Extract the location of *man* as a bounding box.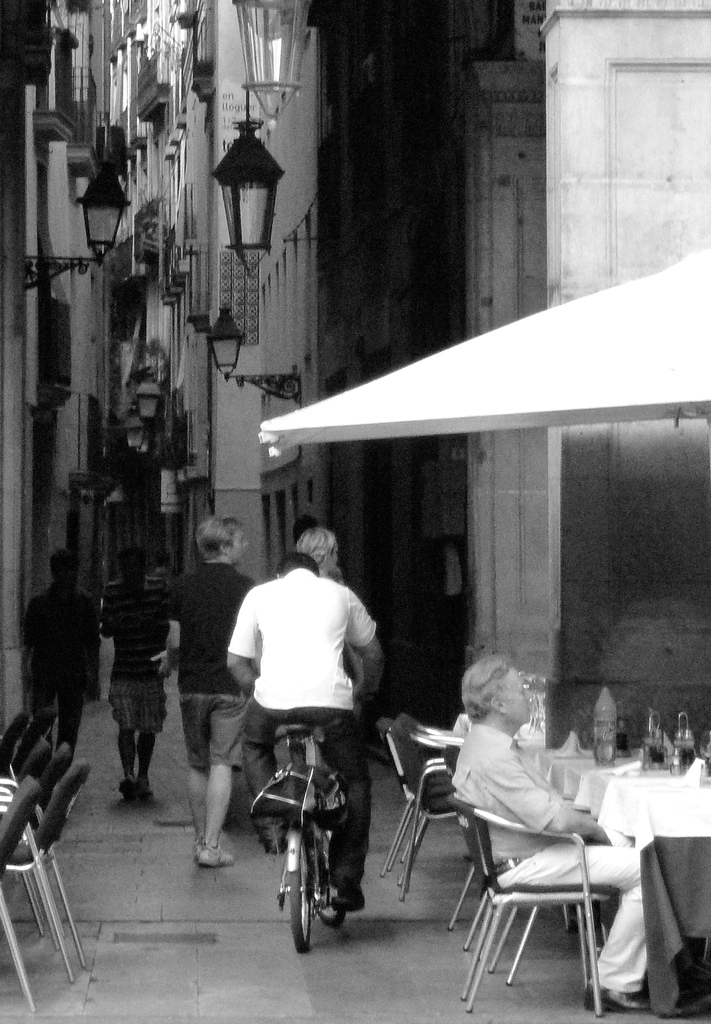
218/550/410/907.
